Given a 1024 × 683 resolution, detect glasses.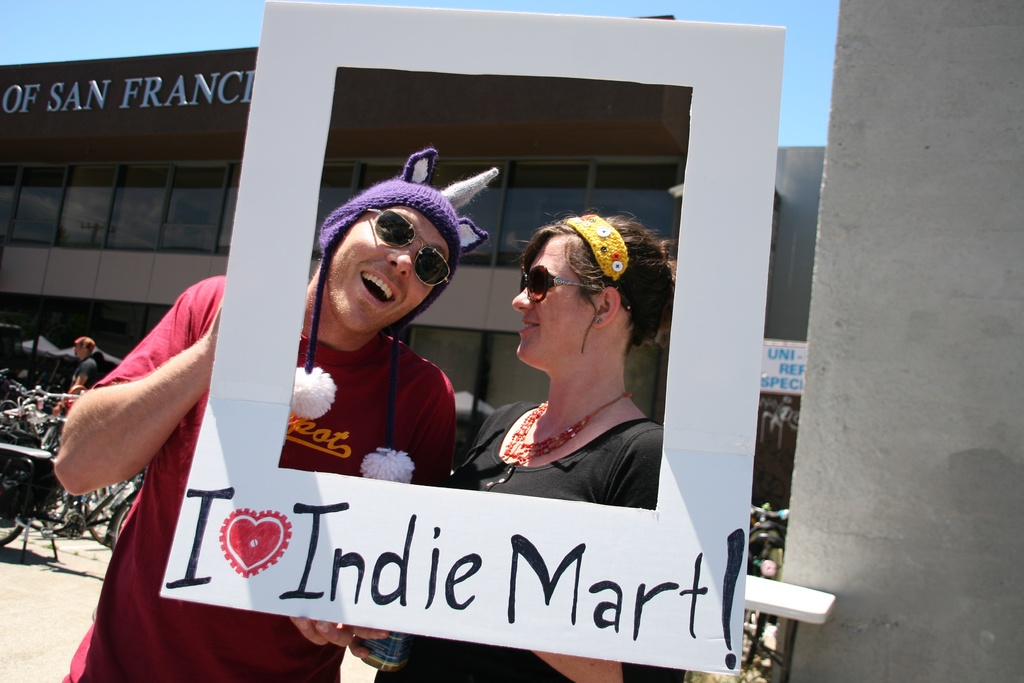
[x1=519, y1=259, x2=598, y2=299].
